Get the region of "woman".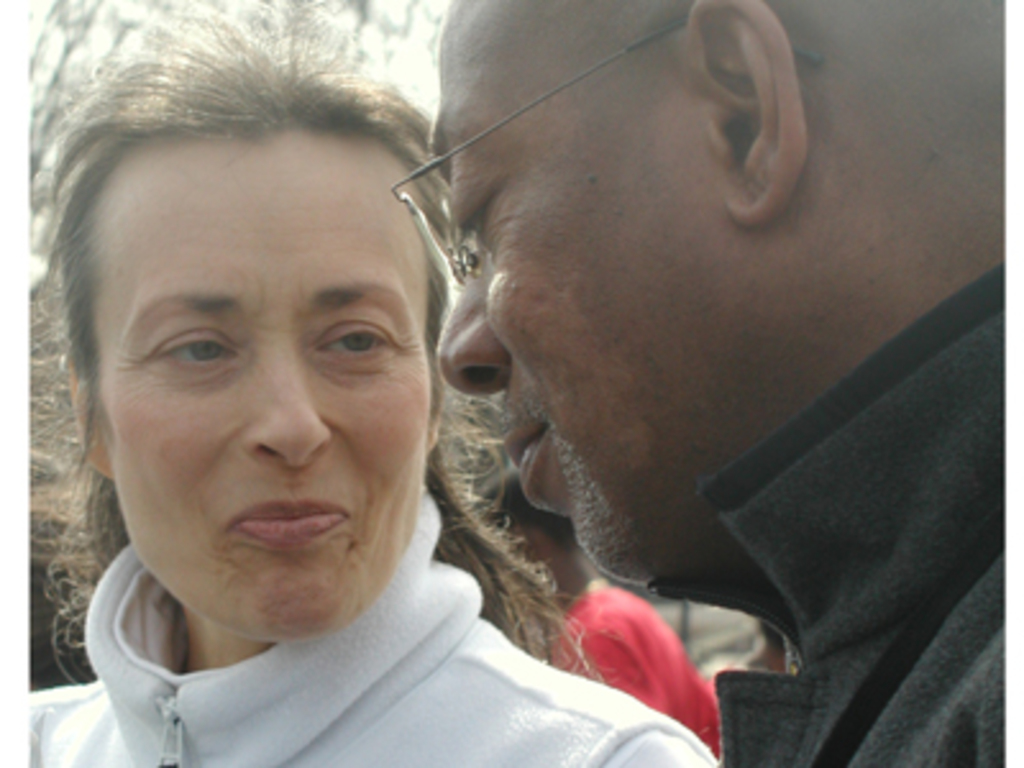
(x1=28, y1=0, x2=717, y2=765).
